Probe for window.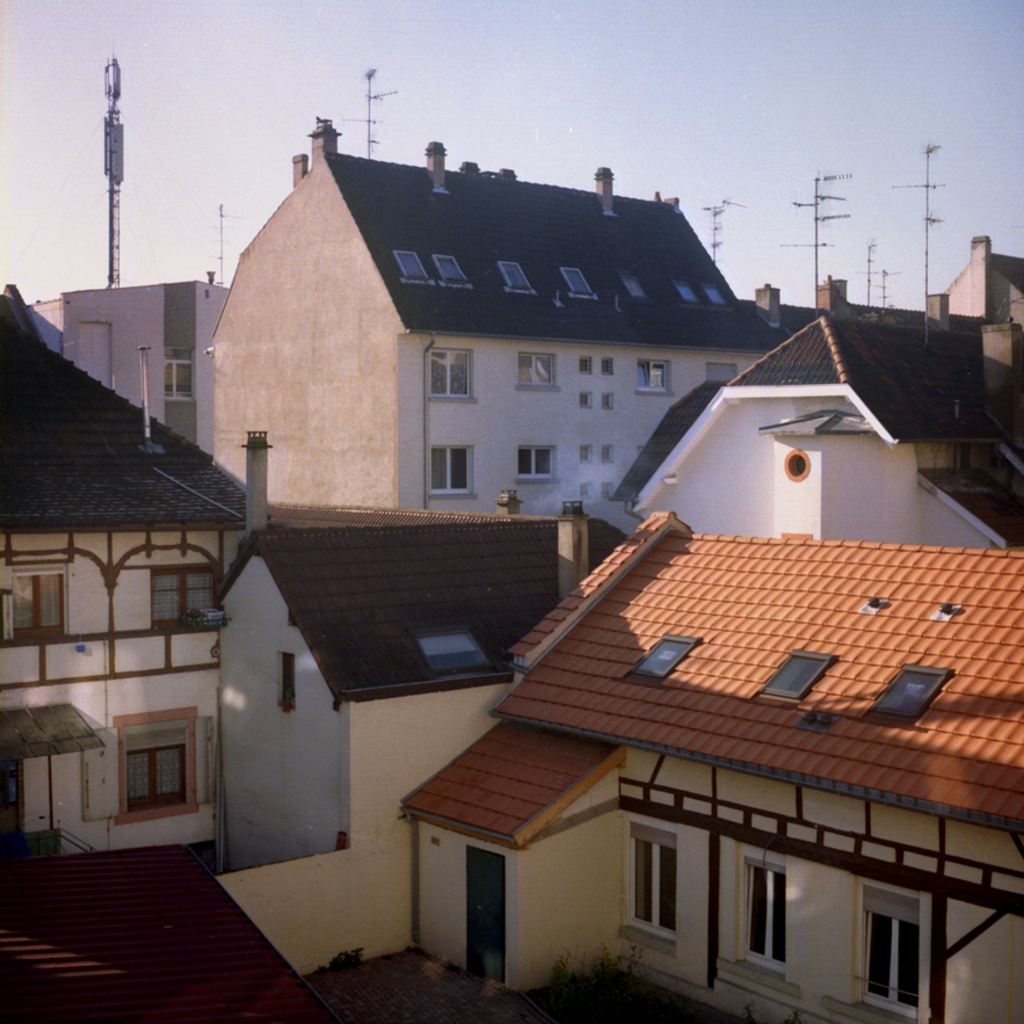
Probe result: 491, 253, 535, 298.
